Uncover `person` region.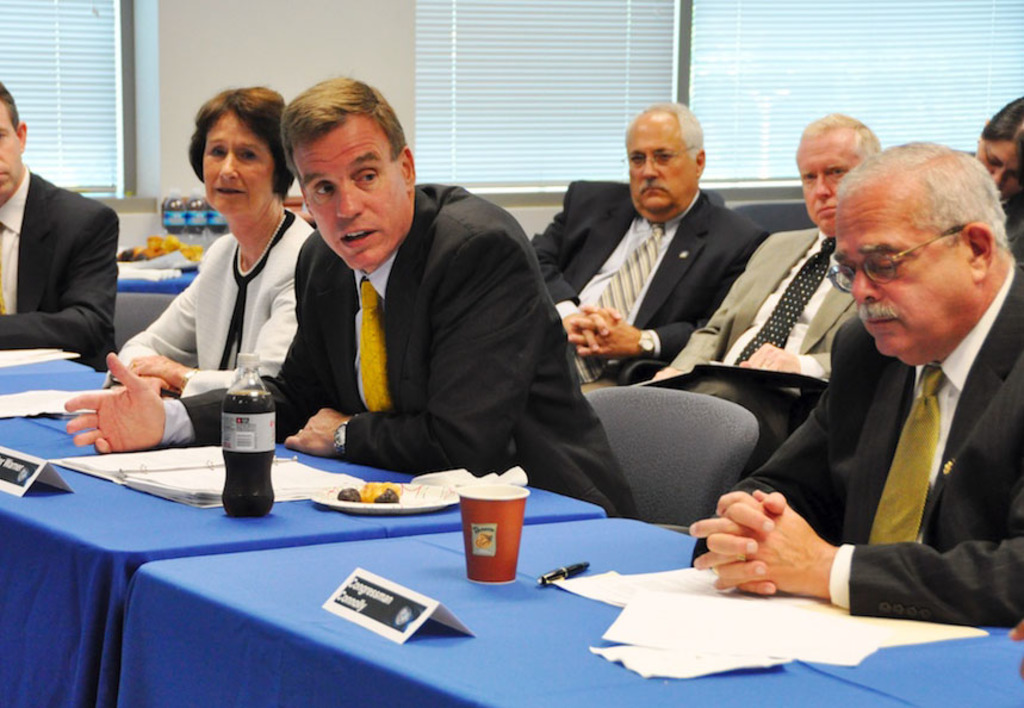
Uncovered: detection(0, 75, 126, 375).
